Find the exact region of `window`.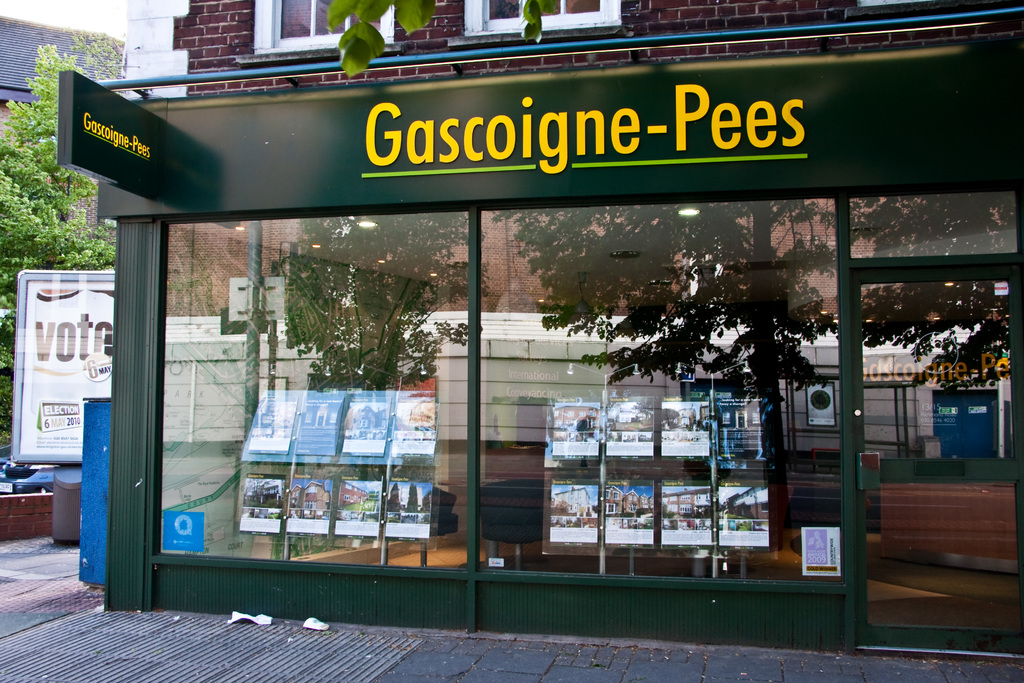
Exact region: (844, 0, 1007, 18).
